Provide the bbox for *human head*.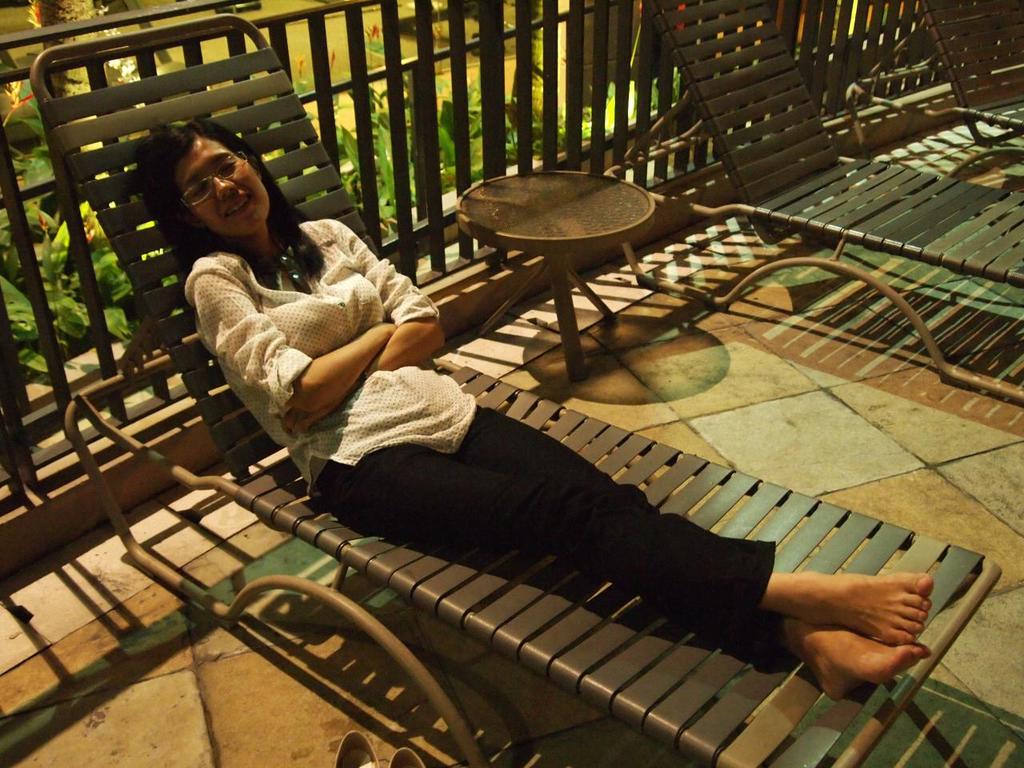
Rect(150, 108, 265, 254).
